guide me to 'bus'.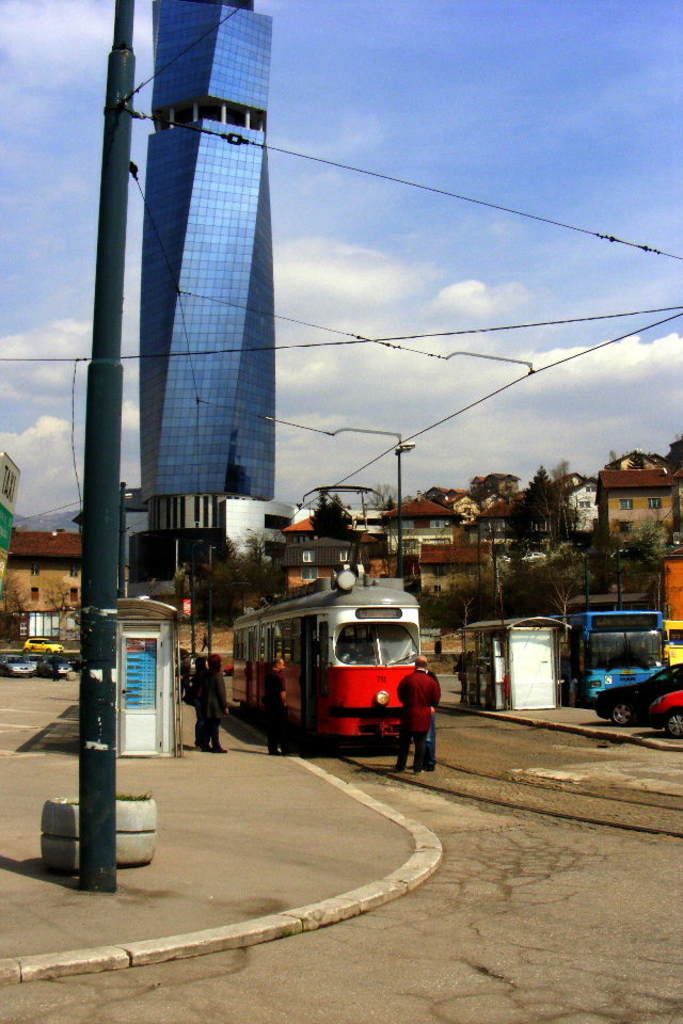
Guidance: [left=542, top=610, right=667, bottom=697].
